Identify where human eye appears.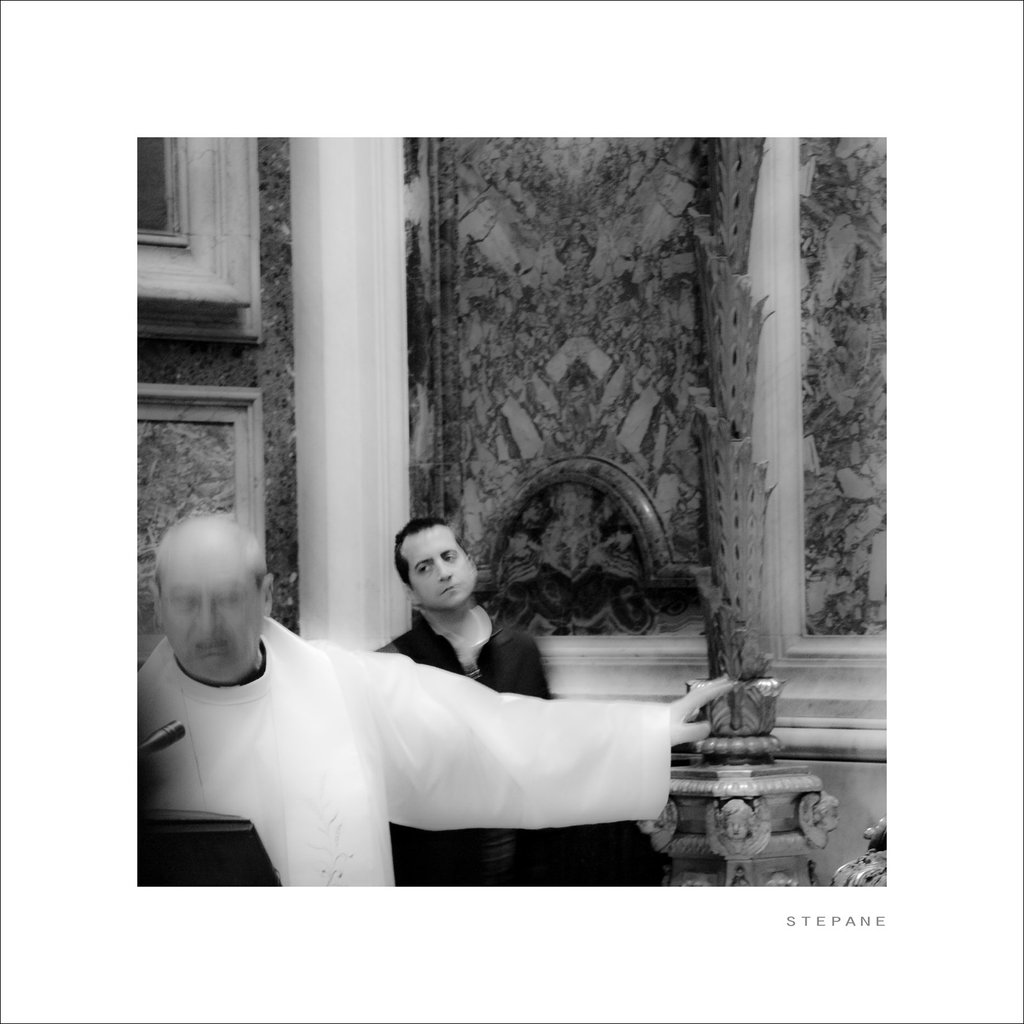
Appears at box(218, 589, 245, 607).
